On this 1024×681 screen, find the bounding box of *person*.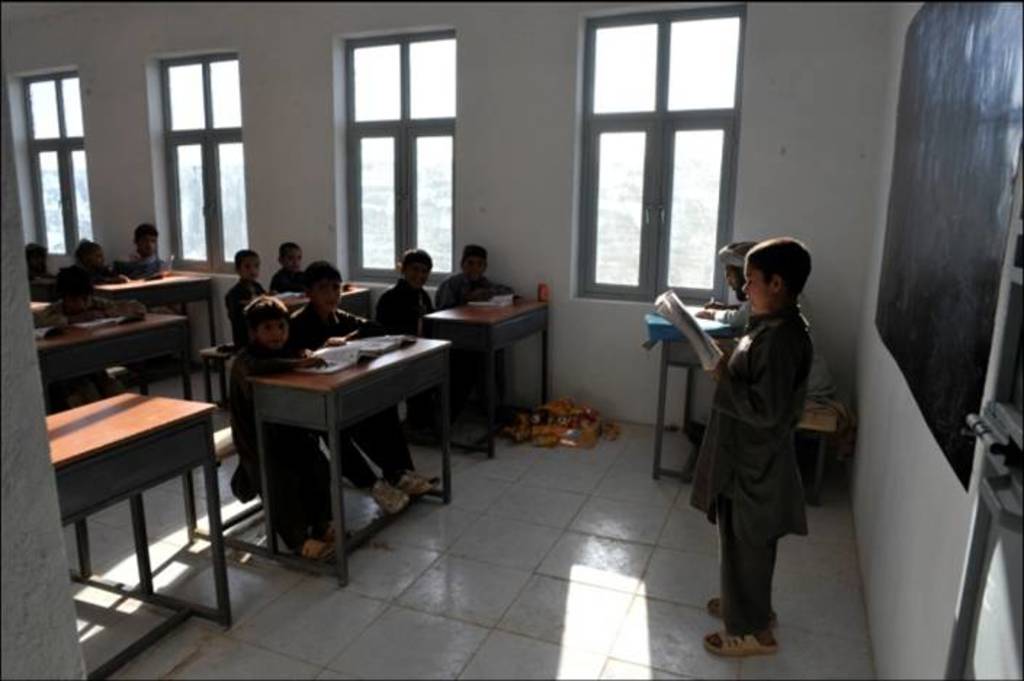
Bounding box: <bbox>370, 247, 424, 338</bbox>.
